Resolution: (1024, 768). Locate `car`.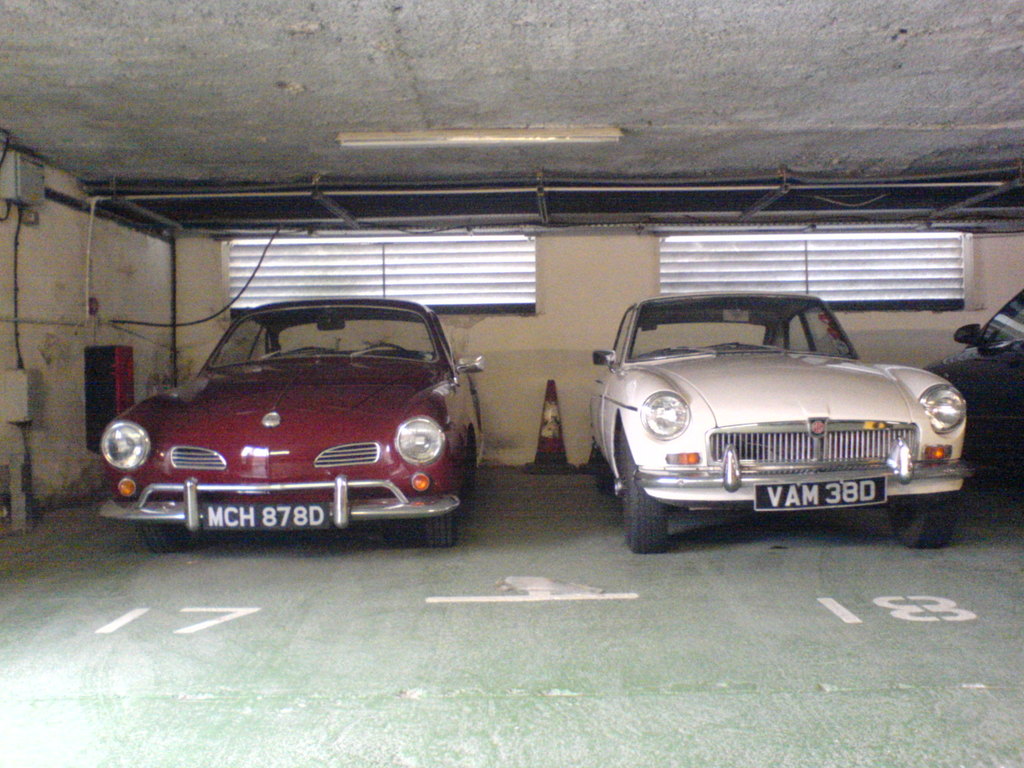
{"left": 920, "top": 289, "right": 1023, "bottom": 466}.
